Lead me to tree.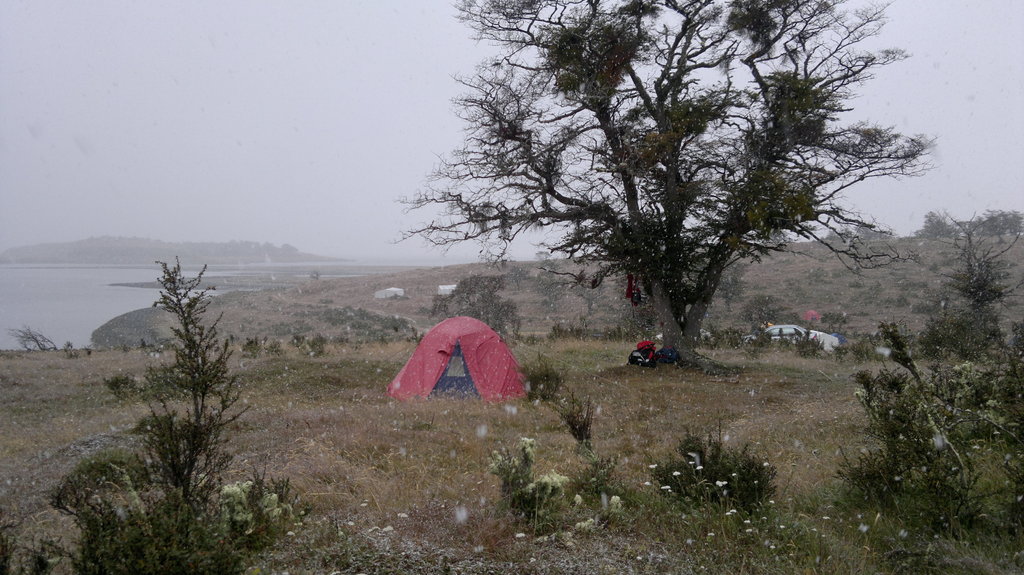
Lead to crop(59, 251, 248, 574).
